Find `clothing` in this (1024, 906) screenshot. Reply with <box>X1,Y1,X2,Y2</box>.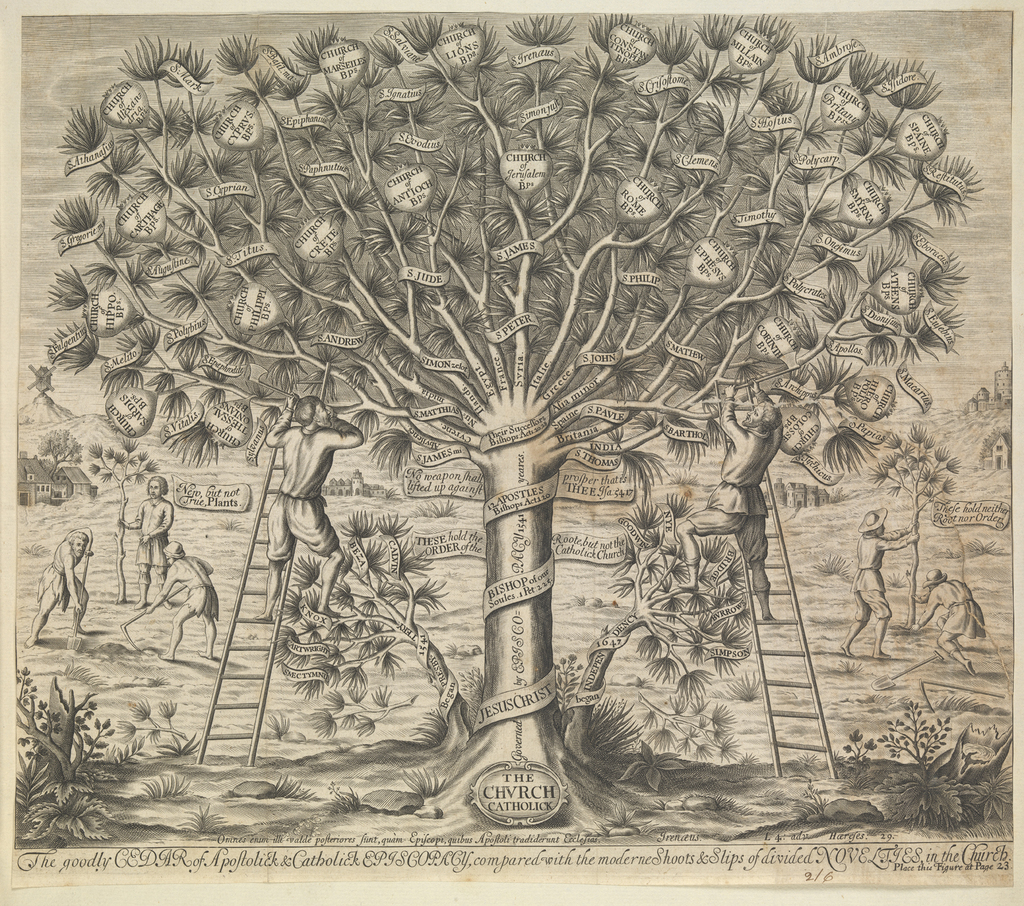
<box>130,529,175,574</box>.
